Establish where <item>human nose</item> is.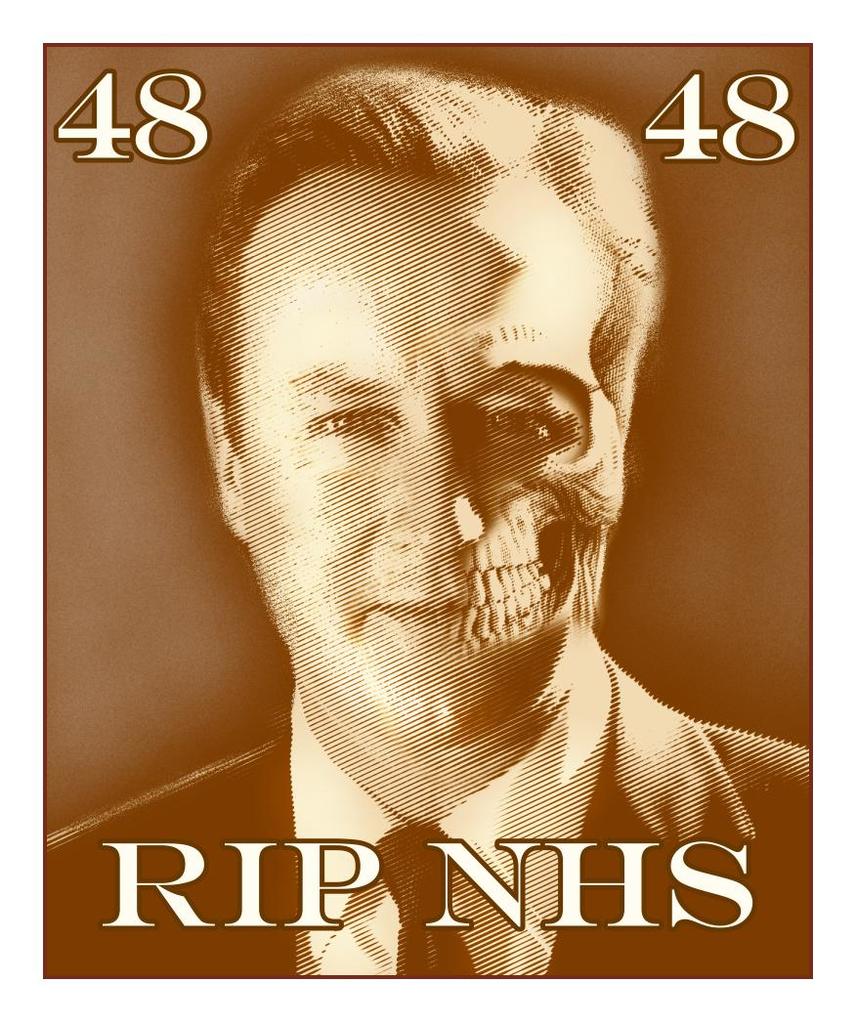
Established at <region>376, 405, 489, 556</region>.
